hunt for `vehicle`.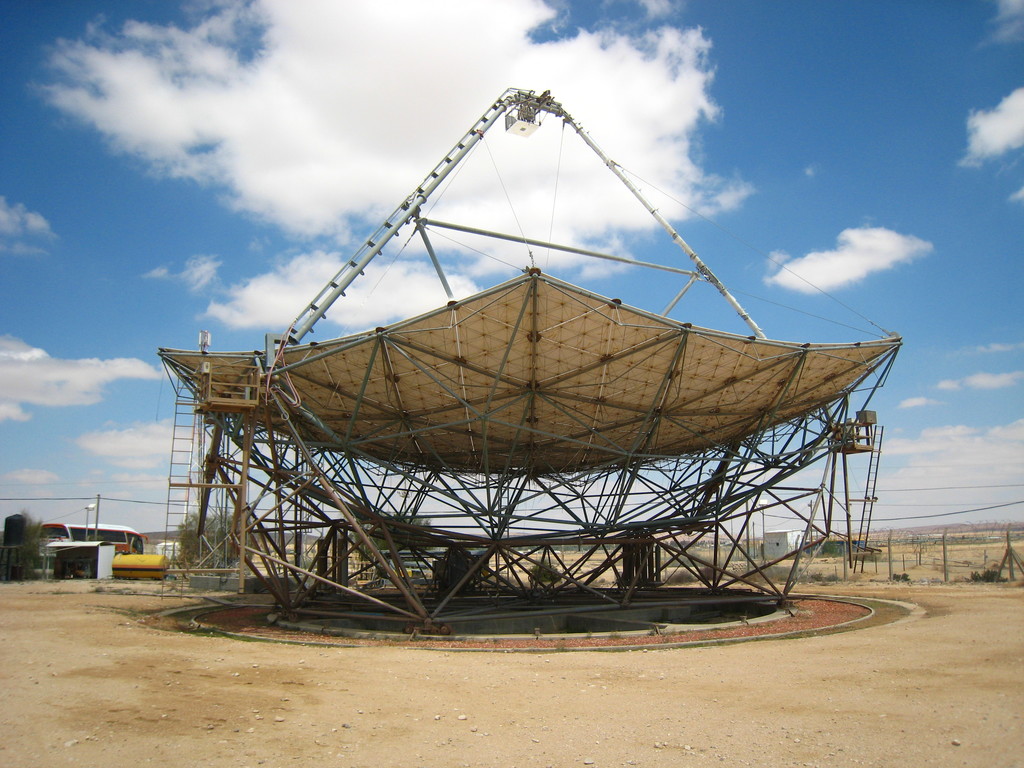
Hunted down at (left=36, top=521, right=148, bottom=579).
